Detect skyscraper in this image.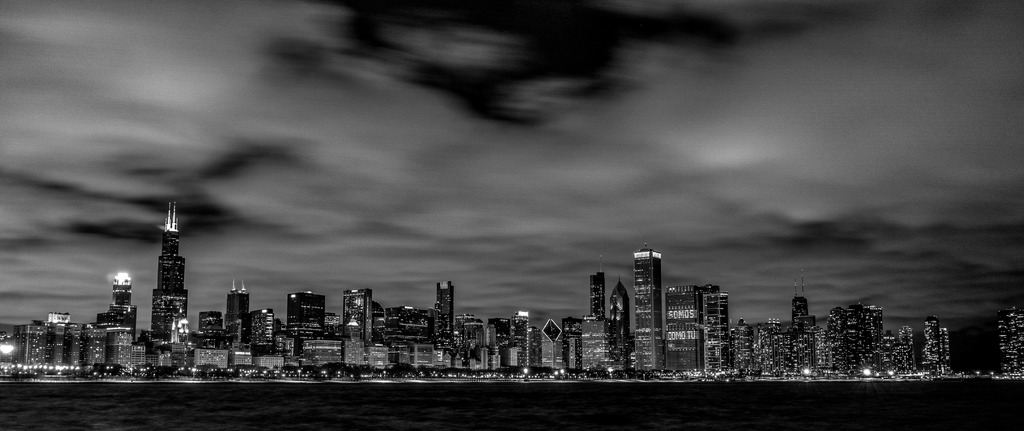
Detection: crop(628, 243, 663, 377).
